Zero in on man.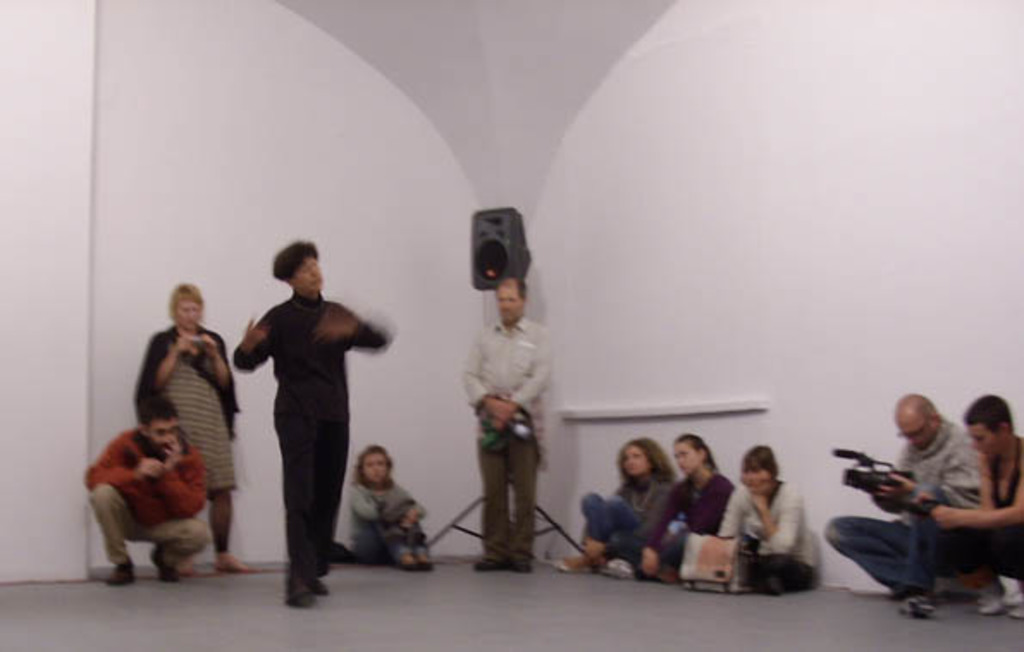
Zeroed in: [76, 391, 215, 583].
